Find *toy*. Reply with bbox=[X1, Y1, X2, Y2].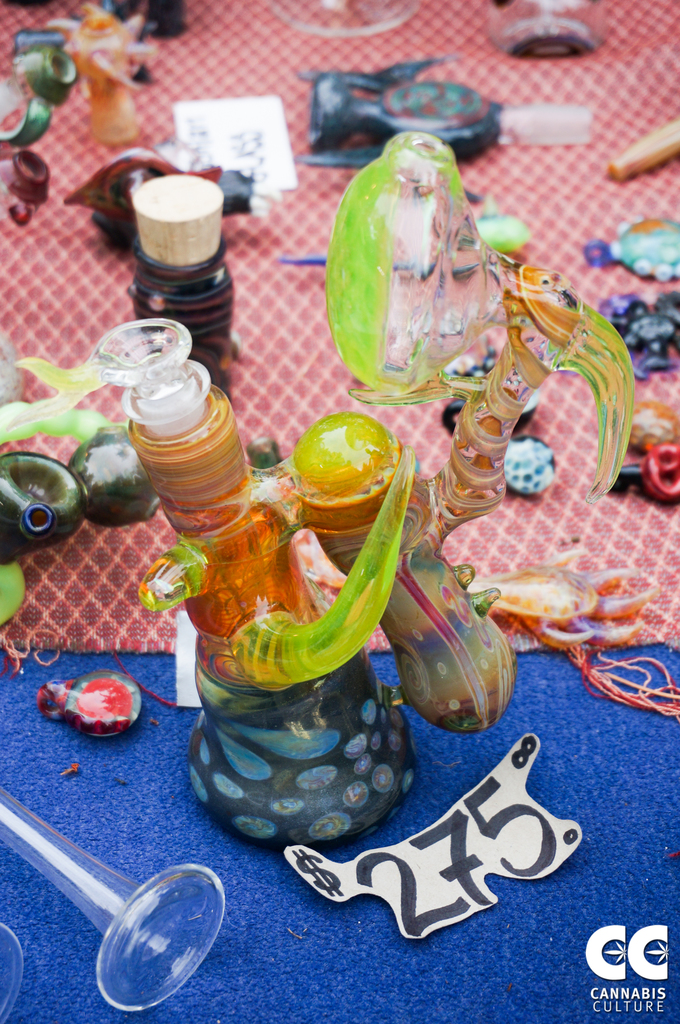
bbox=[615, 271, 670, 391].
